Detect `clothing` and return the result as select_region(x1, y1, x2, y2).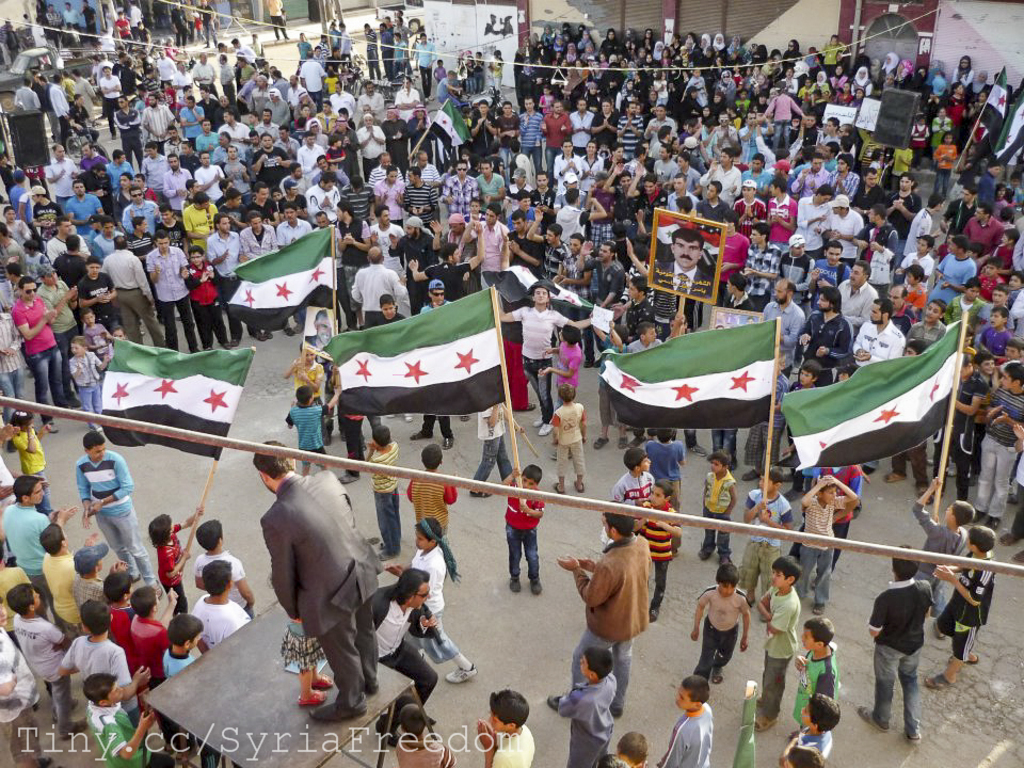
select_region(911, 207, 934, 253).
